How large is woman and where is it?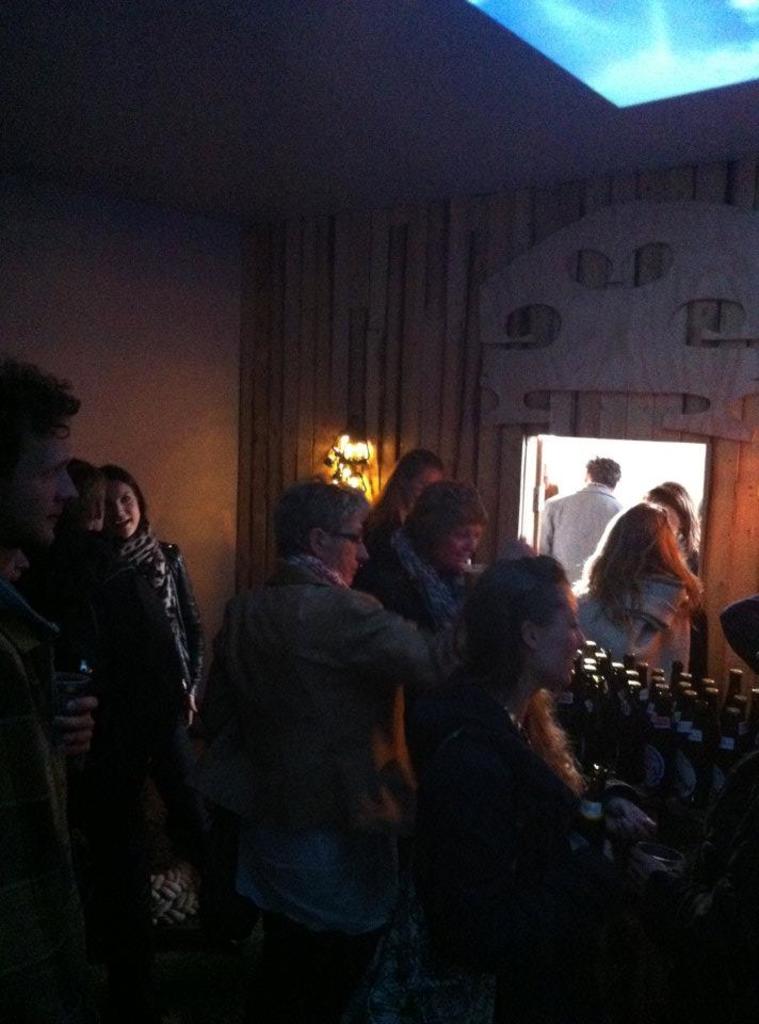
Bounding box: left=568, top=507, right=701, bottom=681.
